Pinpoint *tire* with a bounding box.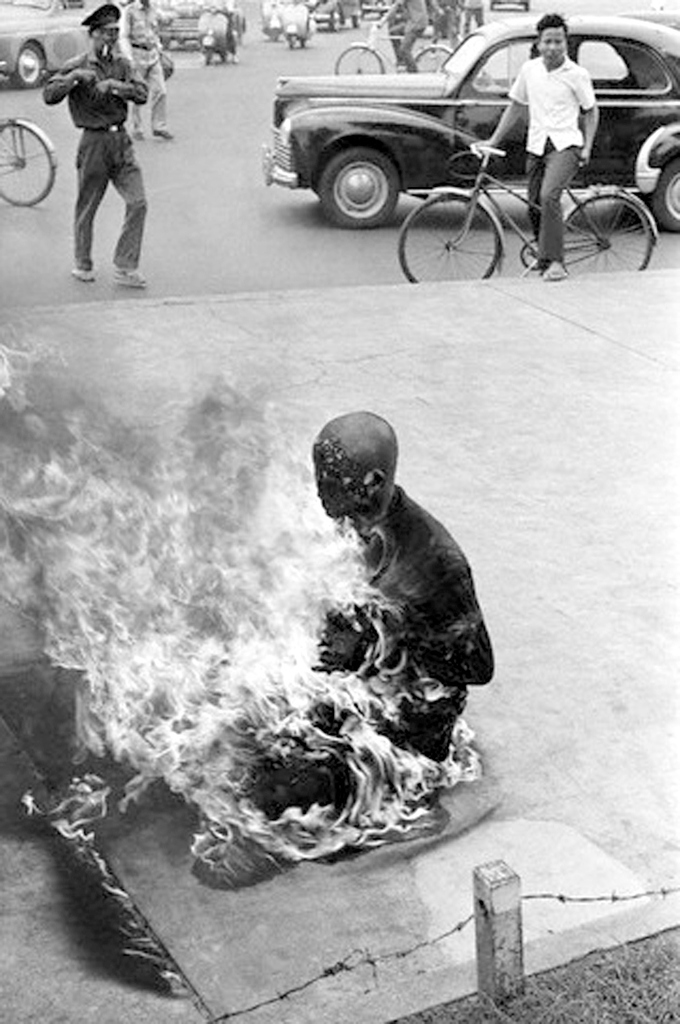
select_region(557, 190, 647, 279).
